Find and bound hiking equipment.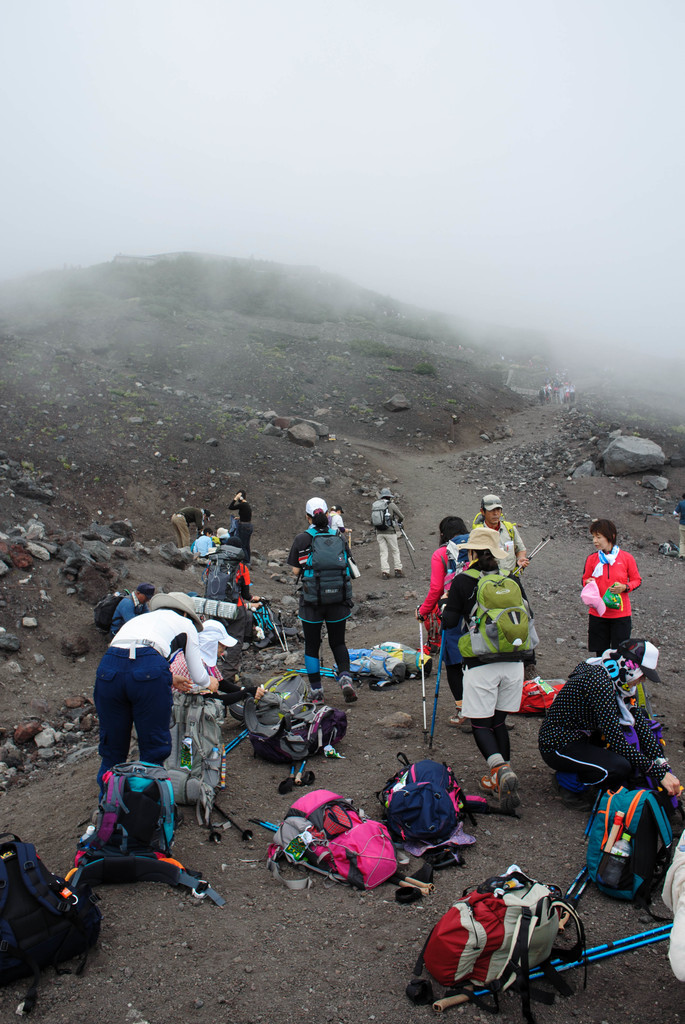
Bound: {"left": 278, "top": 652, "right": 343, "bottom": 678}.
